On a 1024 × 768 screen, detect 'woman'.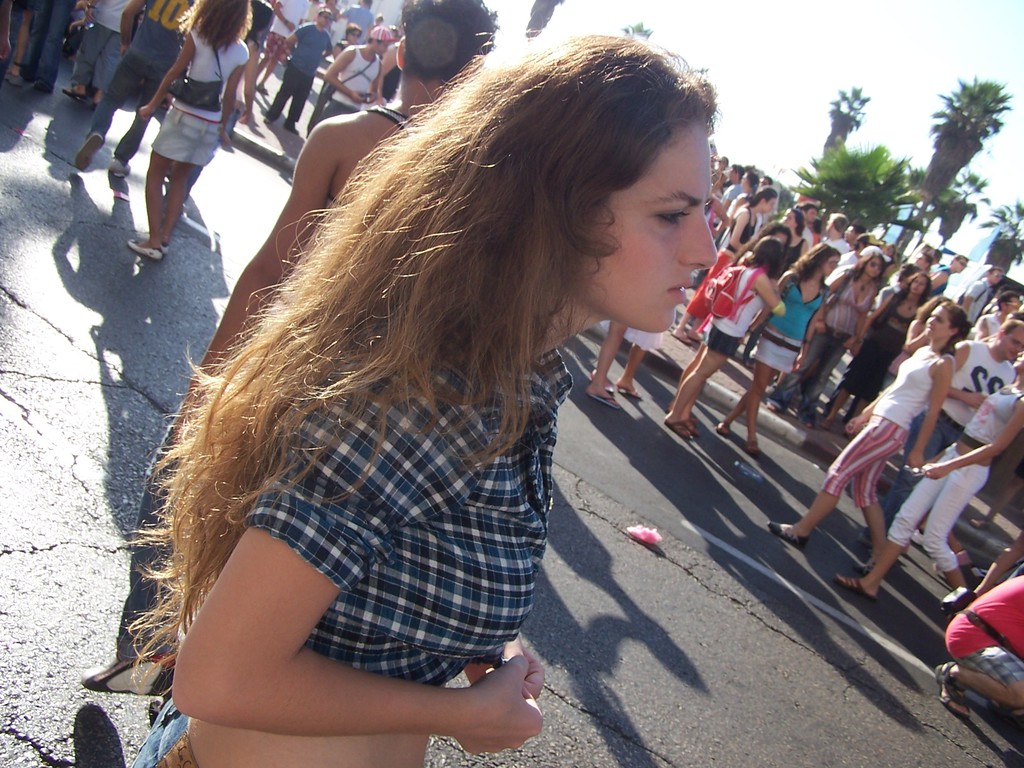
box(766, 252, 888, 424).
